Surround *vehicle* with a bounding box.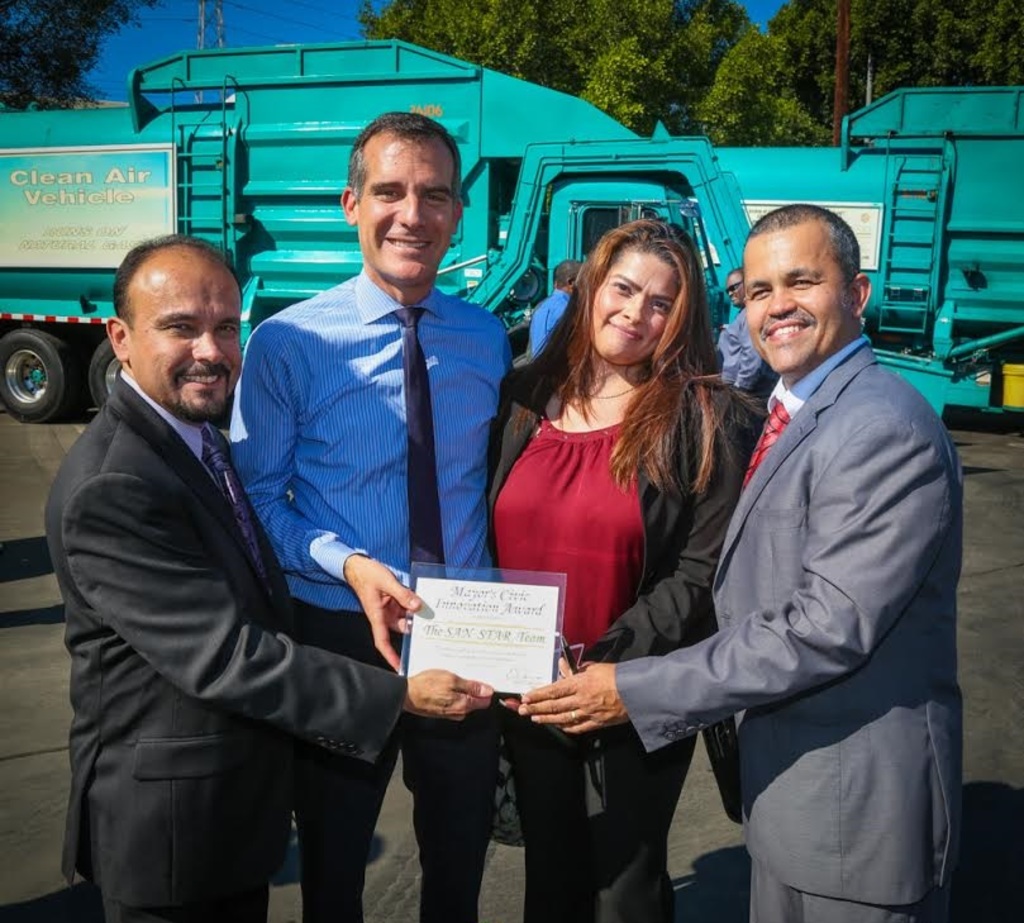
Rect(713, 81, 1023, 428).
